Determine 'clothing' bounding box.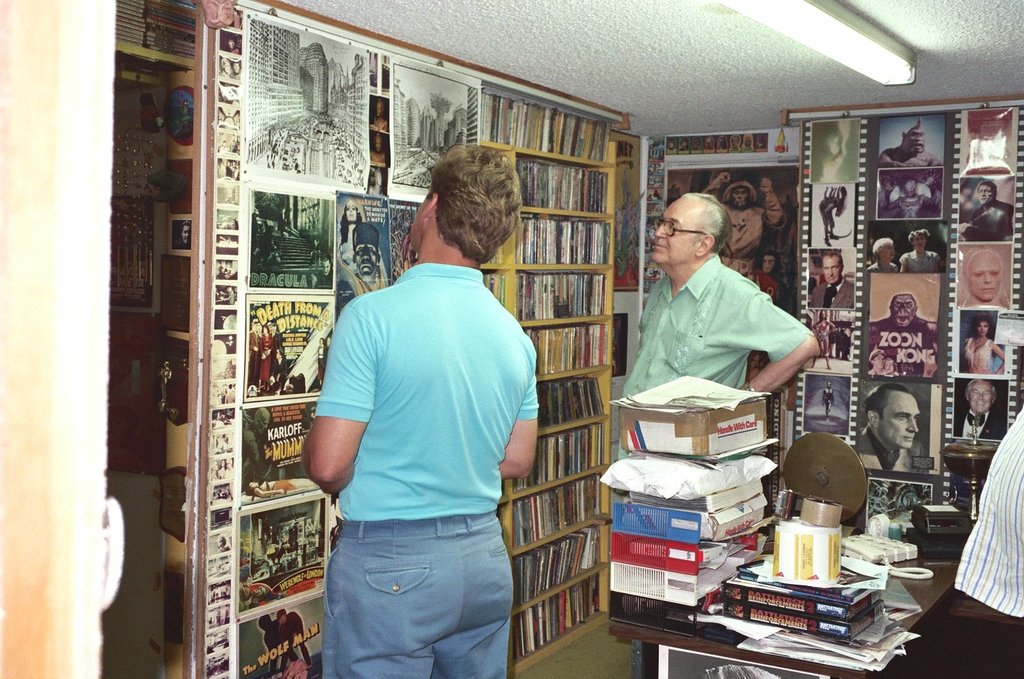
Determined: left=313, top=267, right=553, bottom=678.
